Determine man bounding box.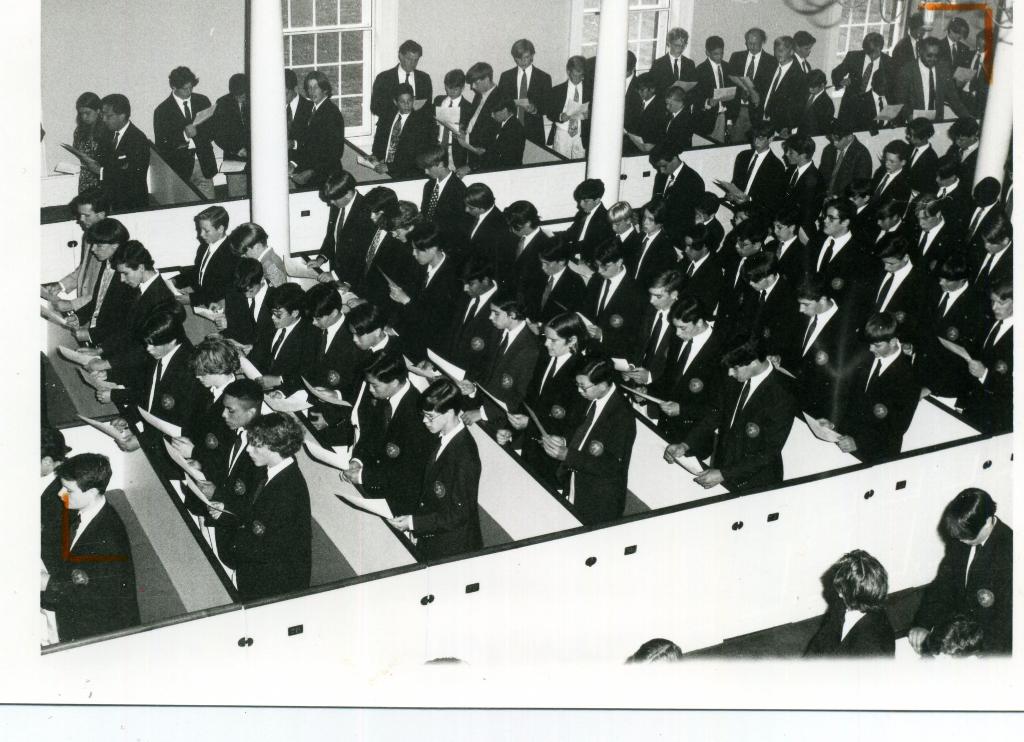
Determined: [left=499, top=37, right=553, bottom=147].
